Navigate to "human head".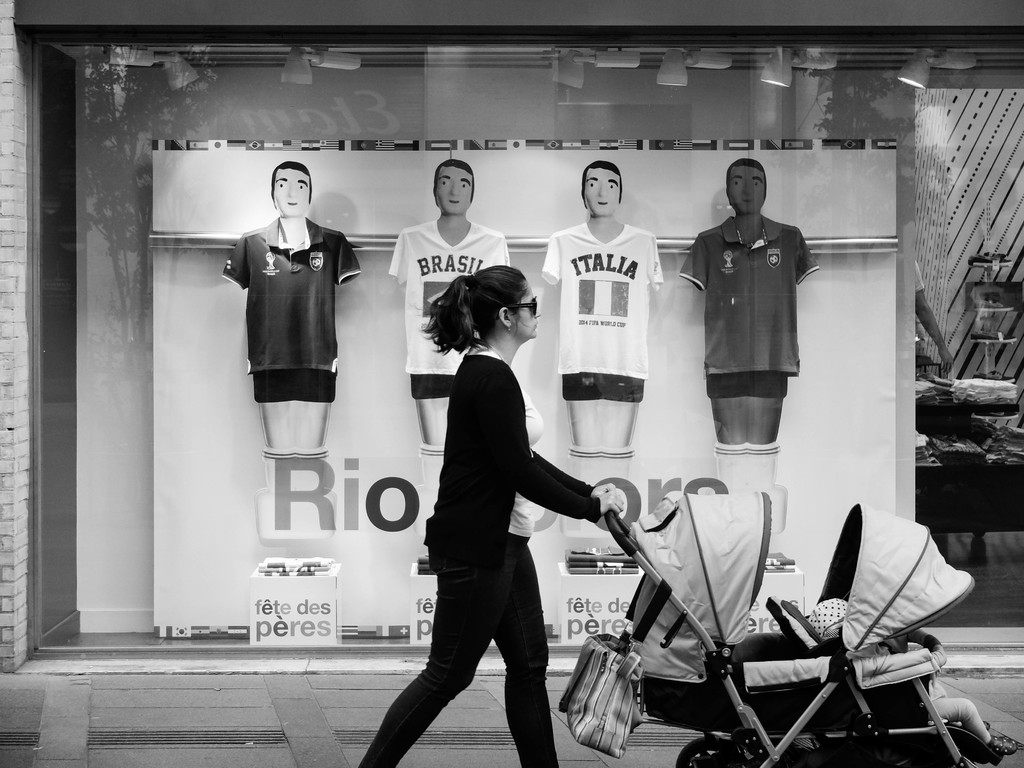
Navigation target: 468 268 543 339.
